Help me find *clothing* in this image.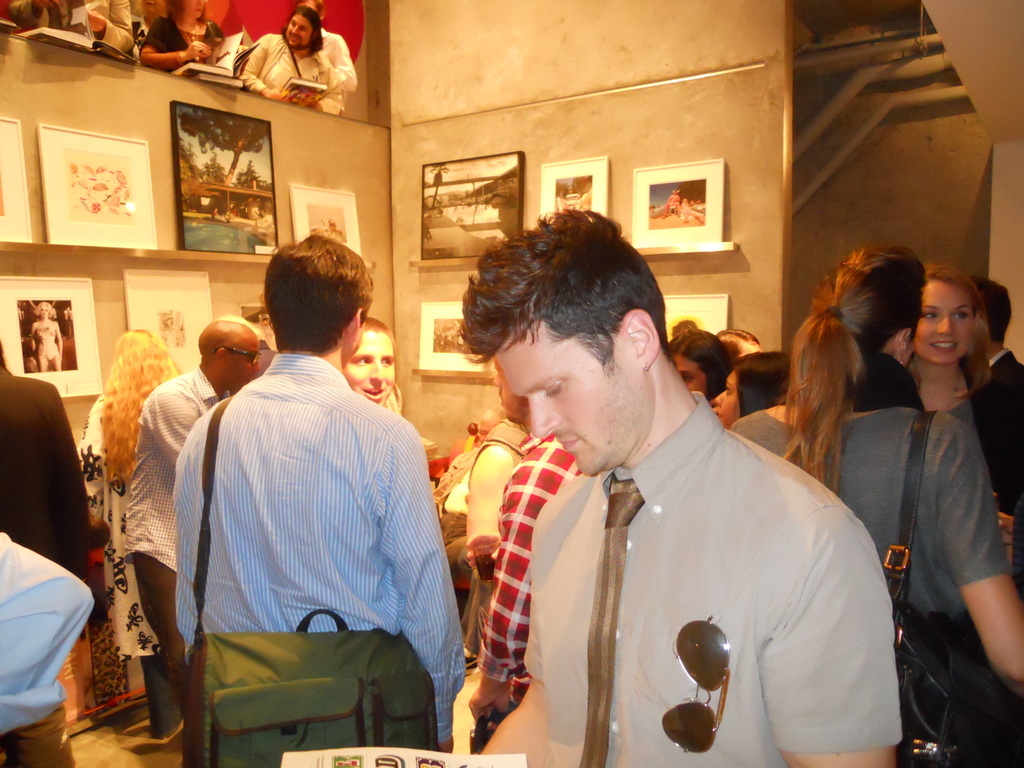
Found it: (483, 430, 576, 684).
